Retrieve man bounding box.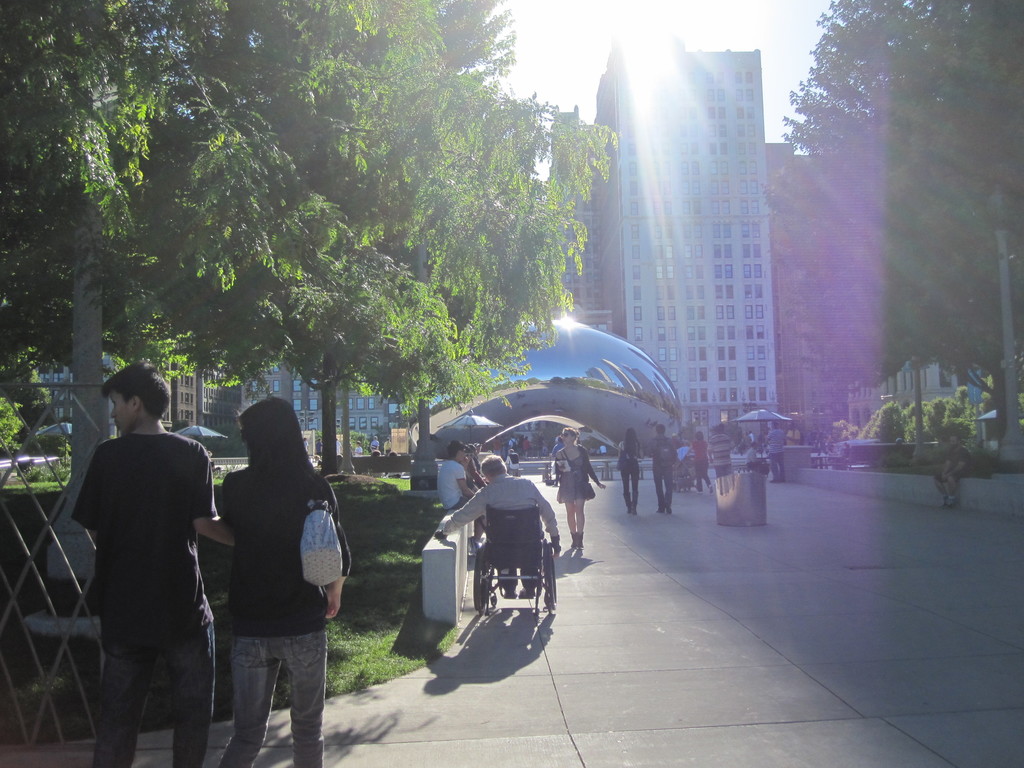
Bounding box: <bbox>933, 433, 973, 506</bbox>.
